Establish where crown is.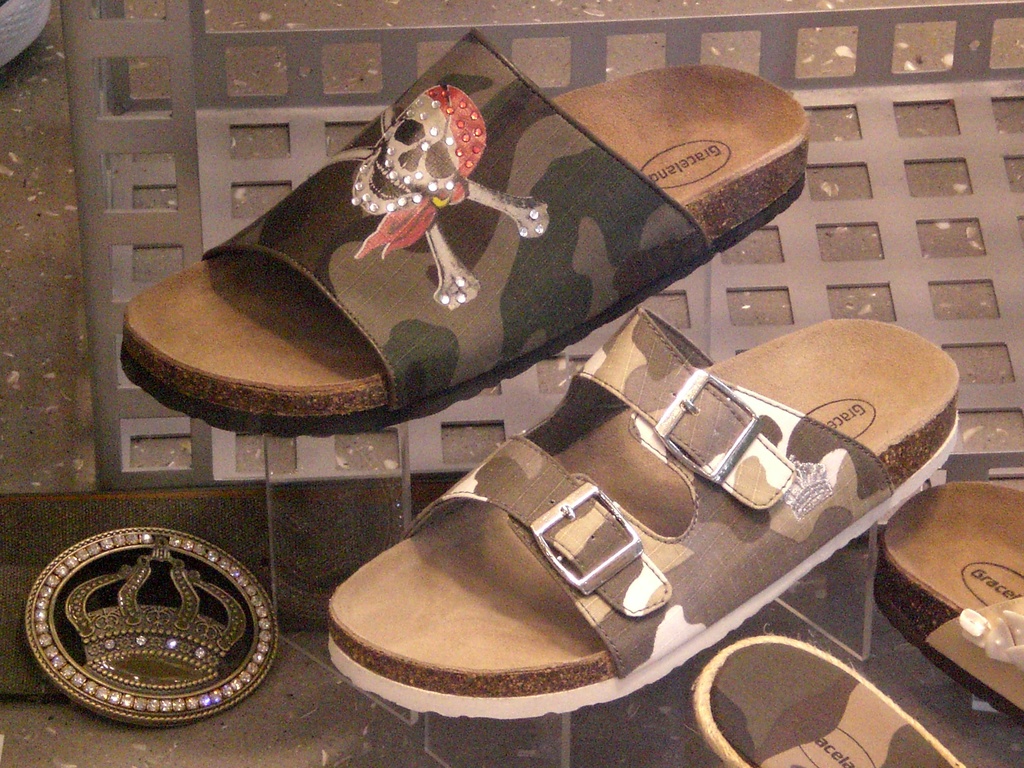
Established at (67, 550, 243, 690).
